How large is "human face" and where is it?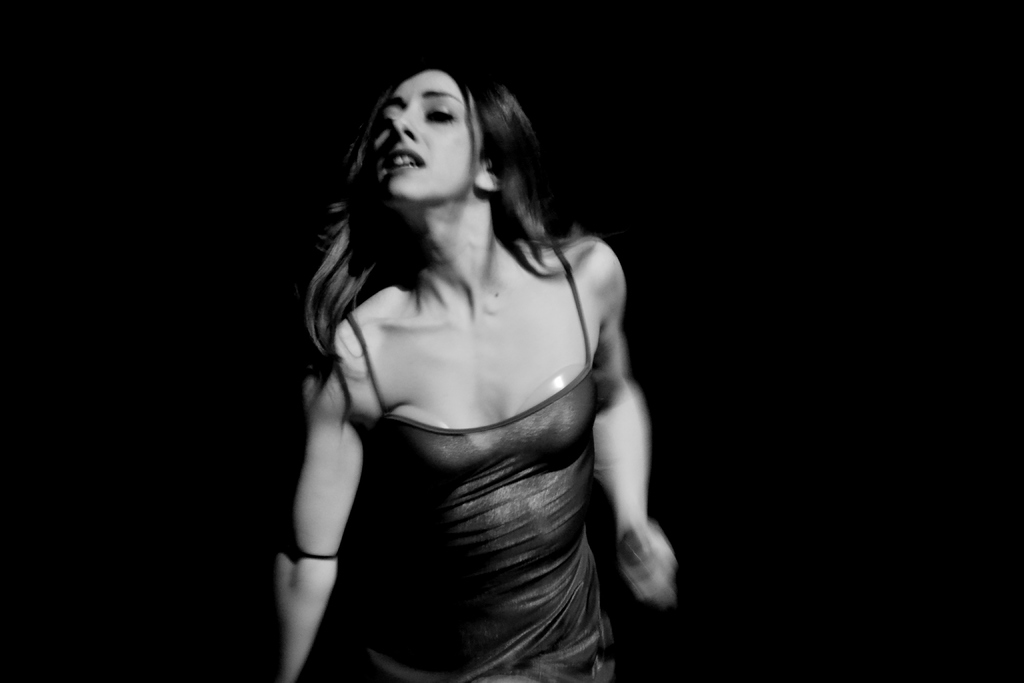
Bounding box: select_region(366, 70, 487, 193).
